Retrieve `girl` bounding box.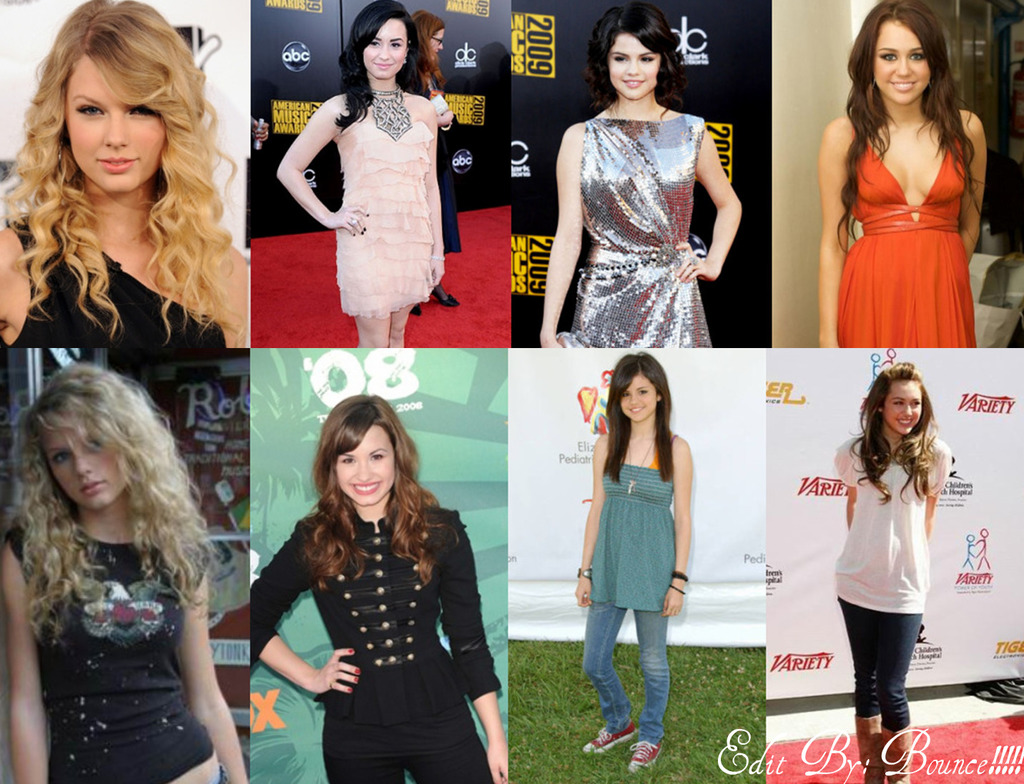
Bounding box: x1=3 y1=362 x2=249 y2=783.
